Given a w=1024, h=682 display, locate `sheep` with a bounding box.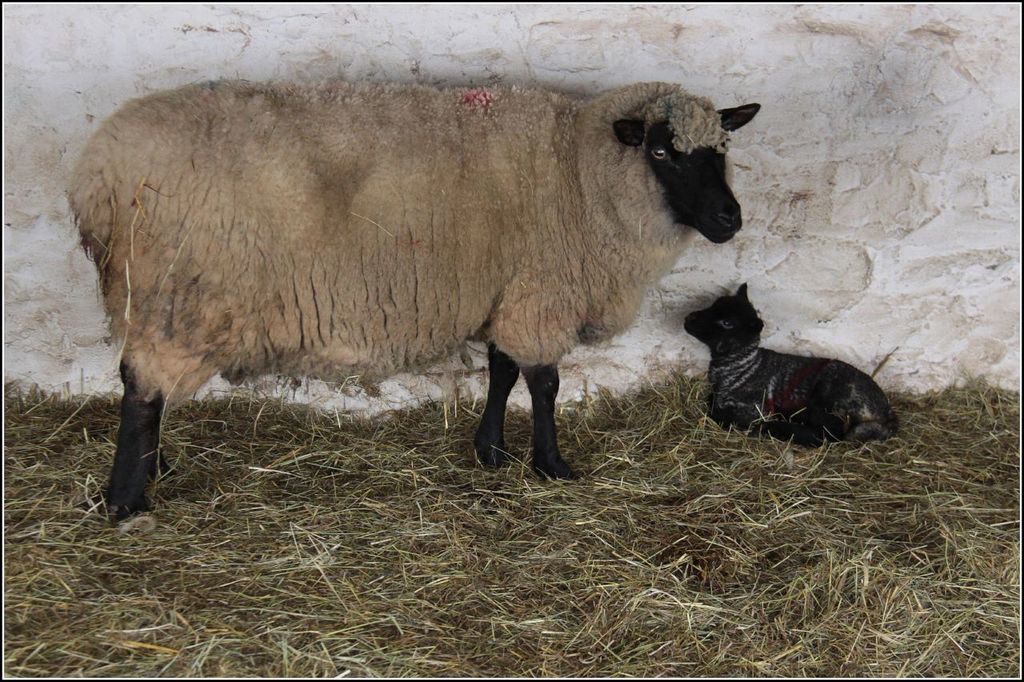
Located: <region>70, 78, 760, 521</region>.
